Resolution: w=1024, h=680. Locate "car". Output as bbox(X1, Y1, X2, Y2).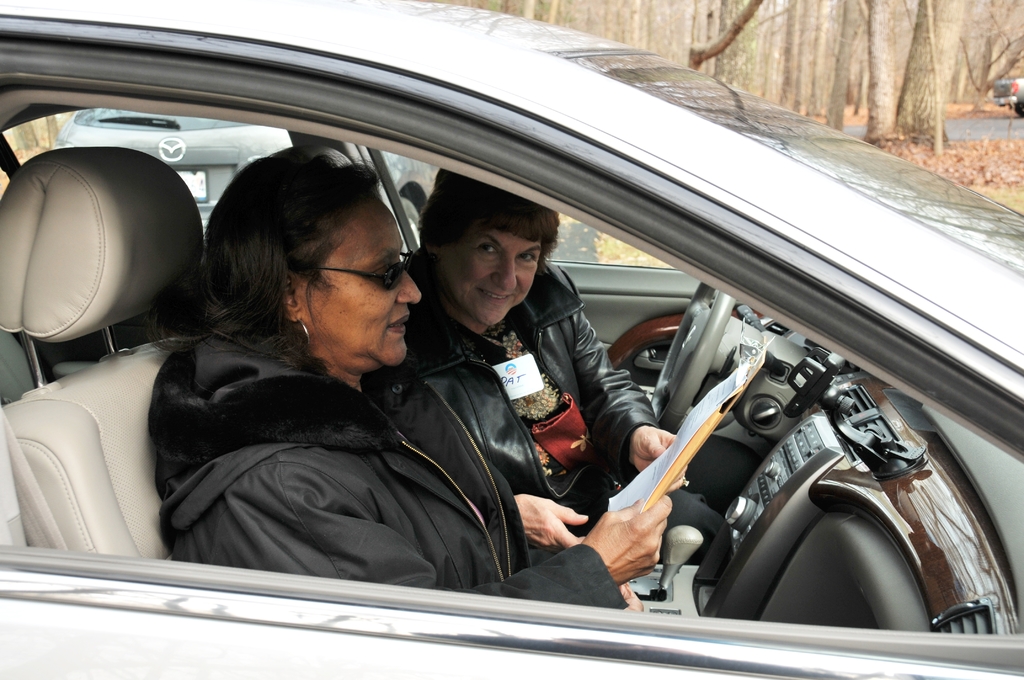
bbox(51, 105, 438, 238).
